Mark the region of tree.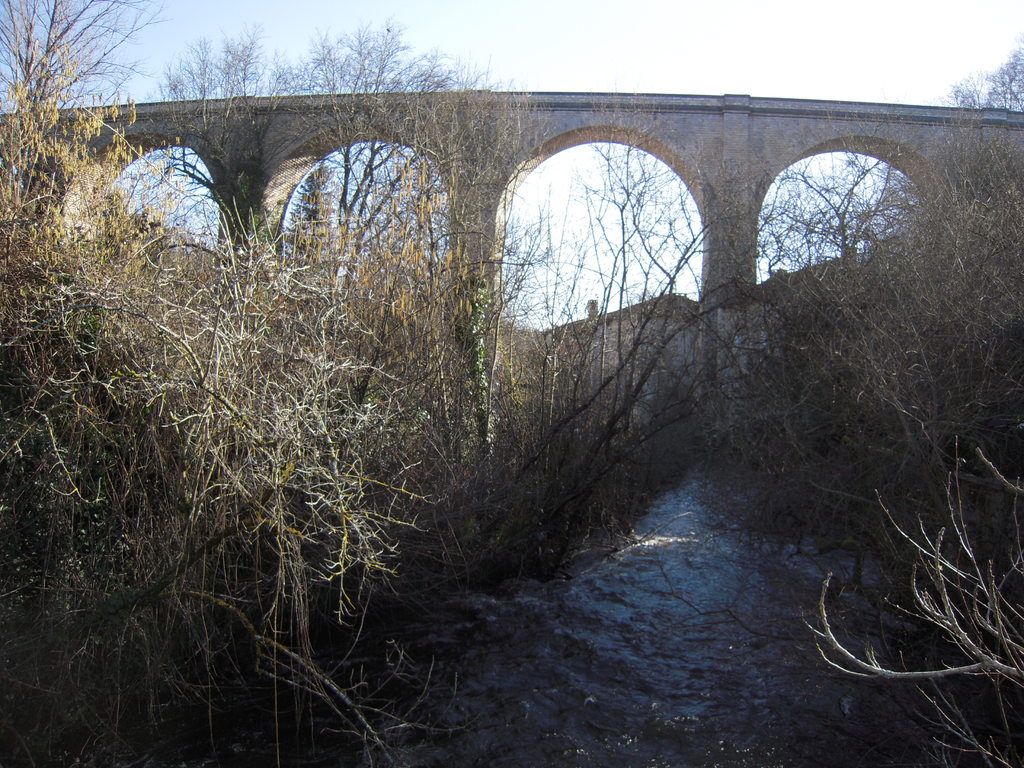
Region: Rect(0, 0, 181, 563).
